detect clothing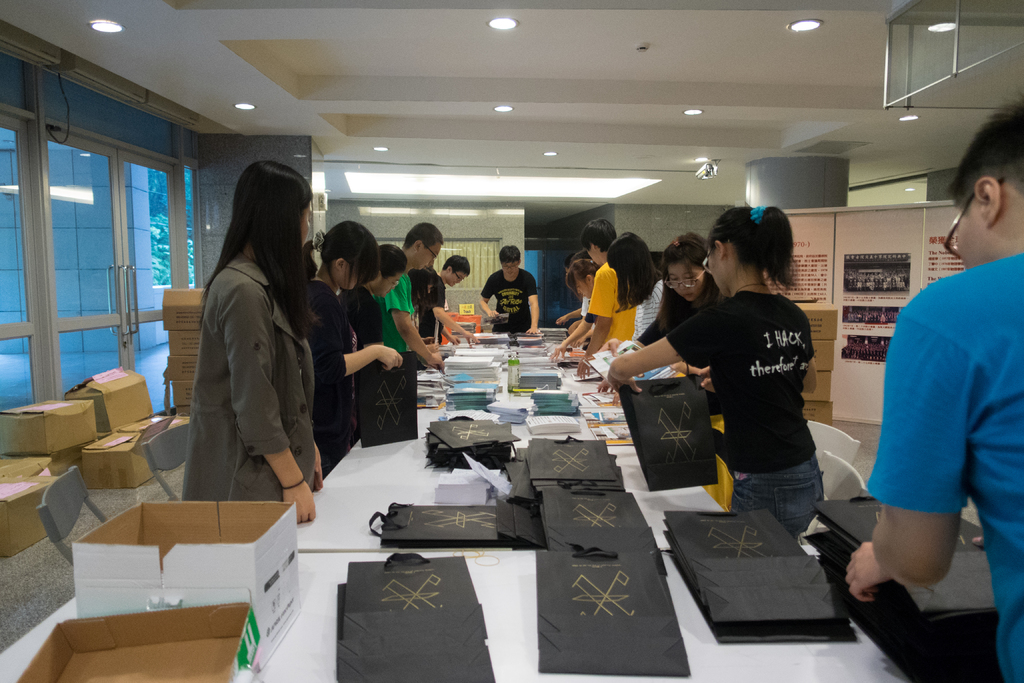
locate(667, 293, 826, 545)
